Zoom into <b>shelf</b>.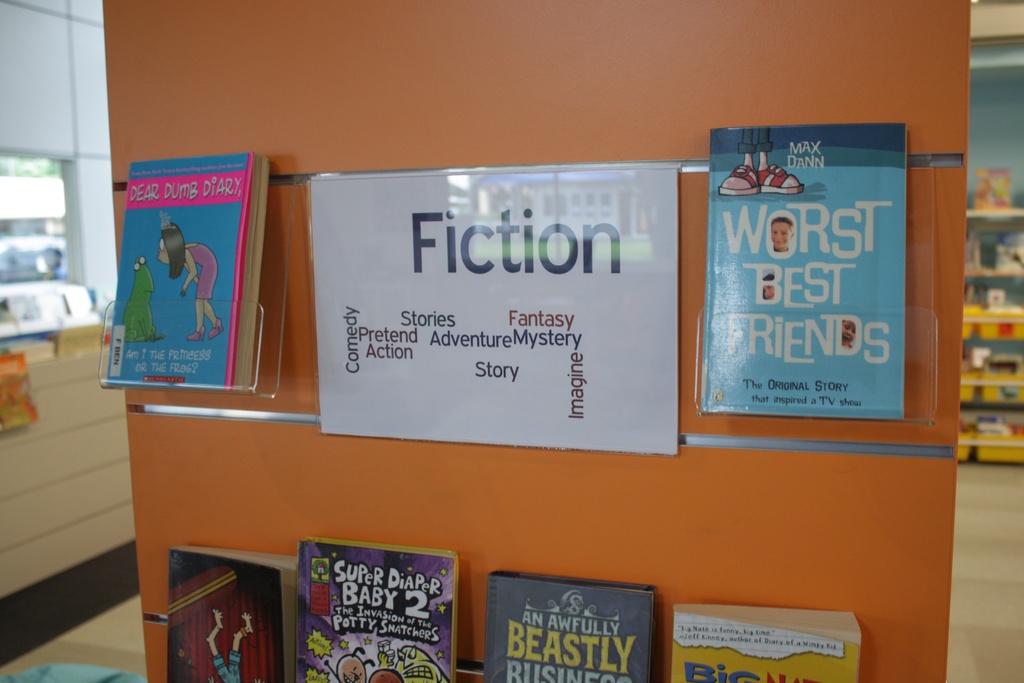
Zoom target: crop(952, 276, 1023, 330).
